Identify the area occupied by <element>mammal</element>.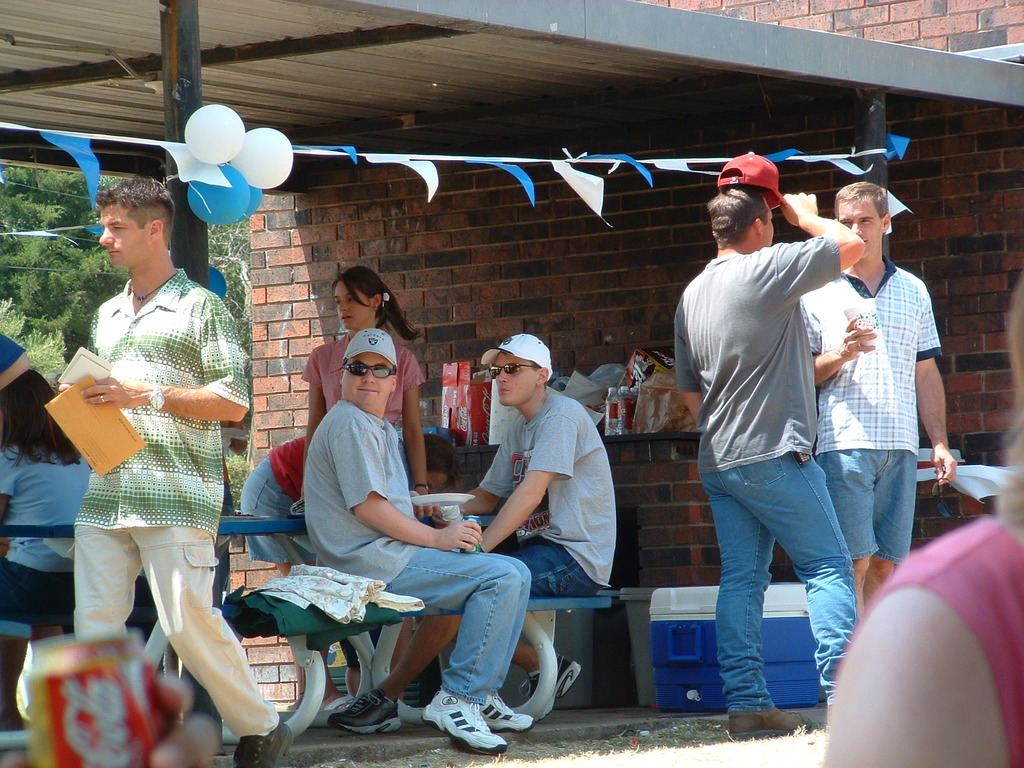
Area: 330/333/609/733.
